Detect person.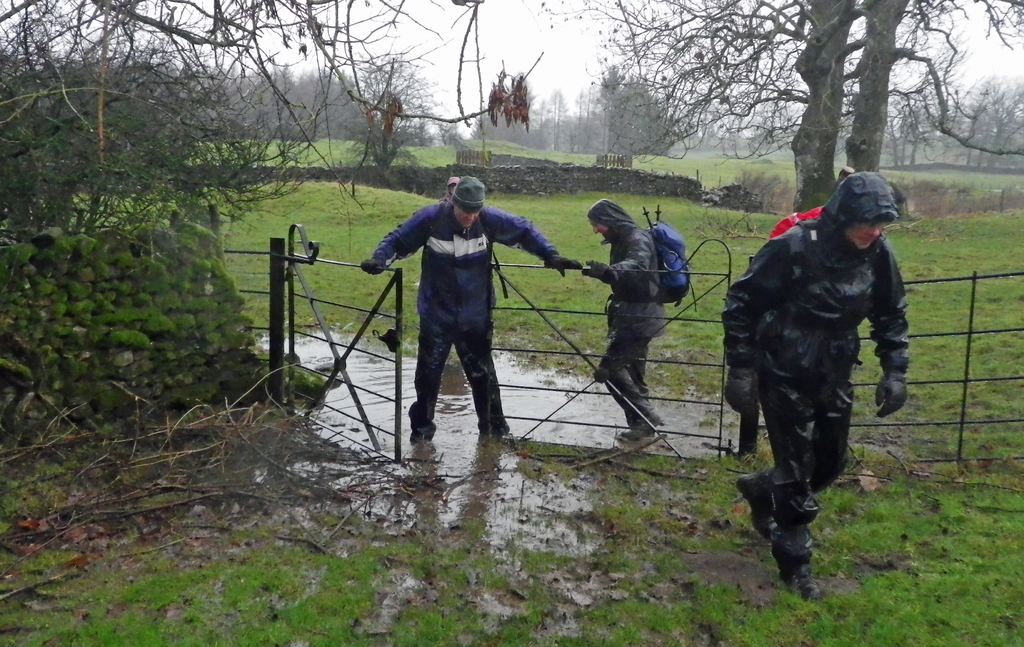
Detected at x1=724, y1=171, x2=909, y2=601.
